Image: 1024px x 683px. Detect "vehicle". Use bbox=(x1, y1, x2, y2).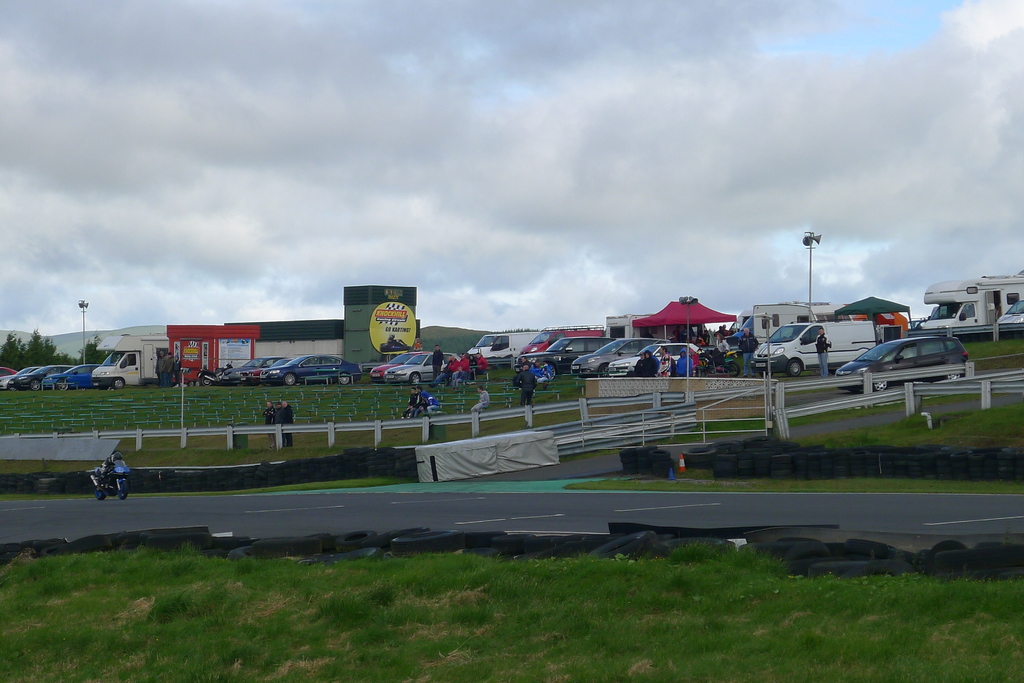
bbox=(836, 337, 972, 390).
